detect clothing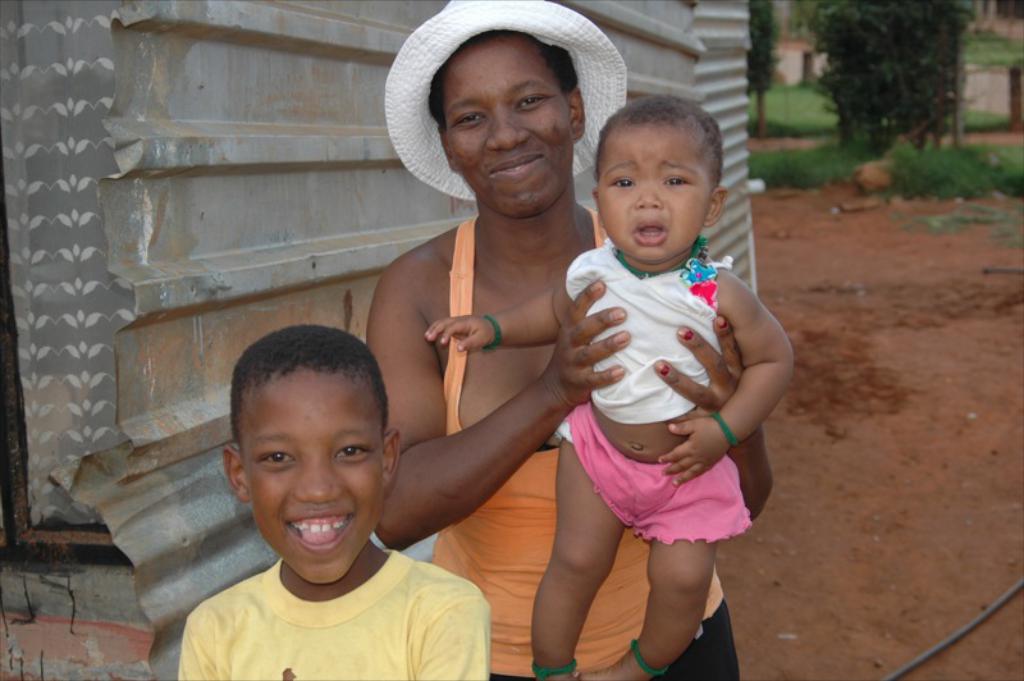
bbox(549, 230, 754, 553)
